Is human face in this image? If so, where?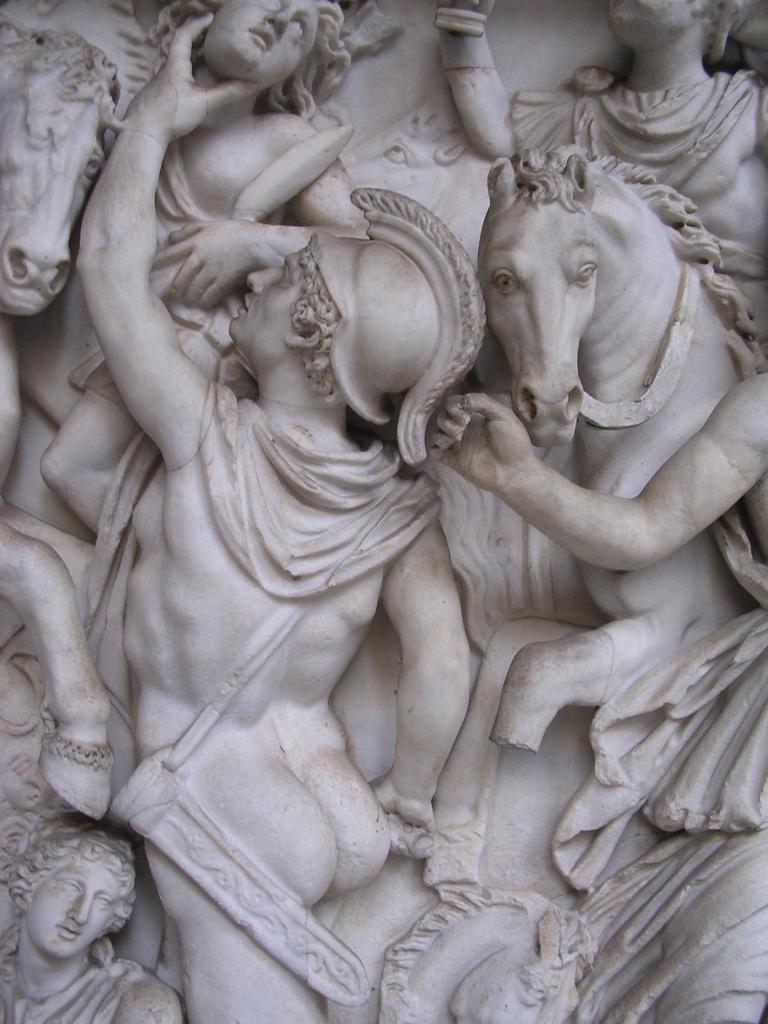
Yes, at left=208, top=0, right=307, bottom=67.
